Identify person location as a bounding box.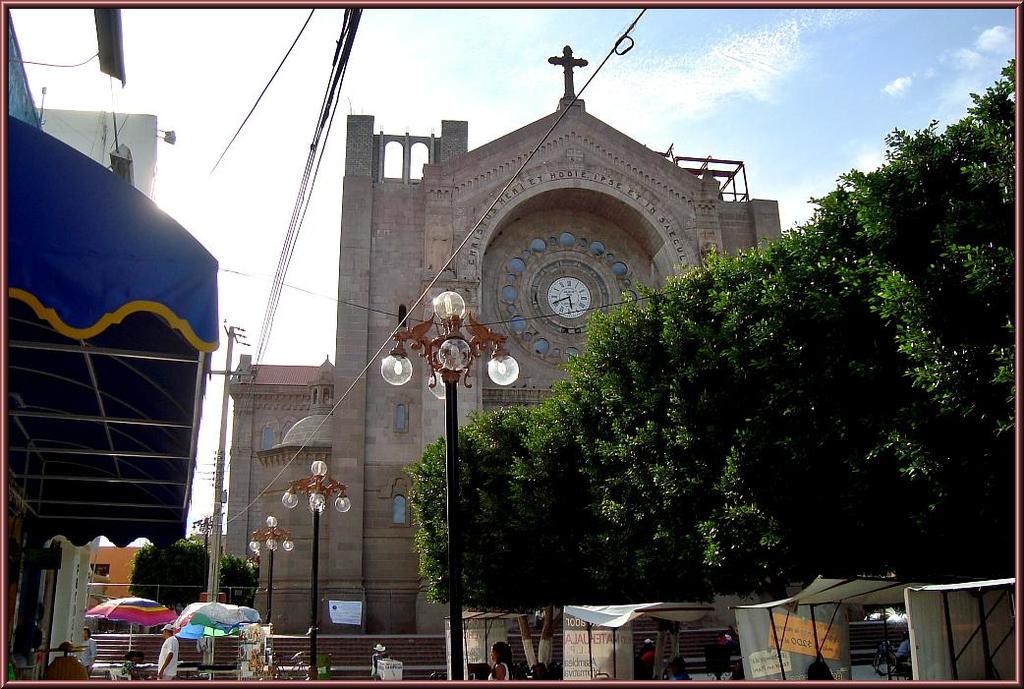
left=488, top=644, right=511, bottom=683.
